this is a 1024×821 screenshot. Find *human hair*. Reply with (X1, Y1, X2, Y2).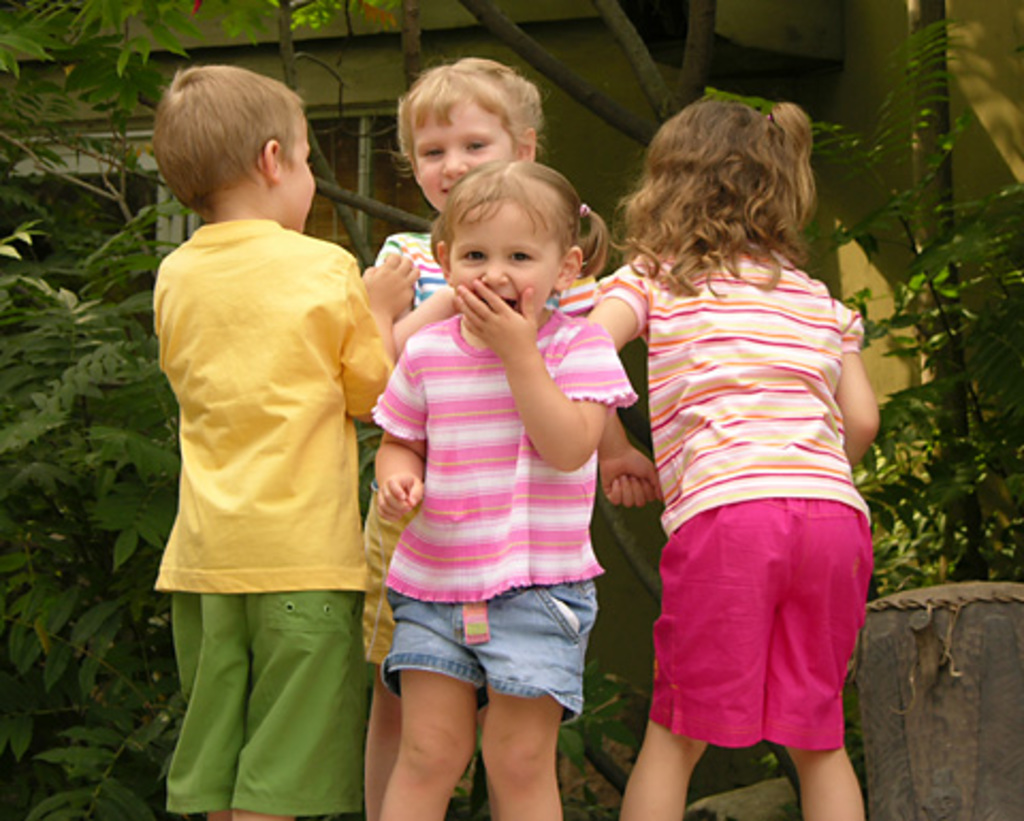
(427, 158, 608, 284).
